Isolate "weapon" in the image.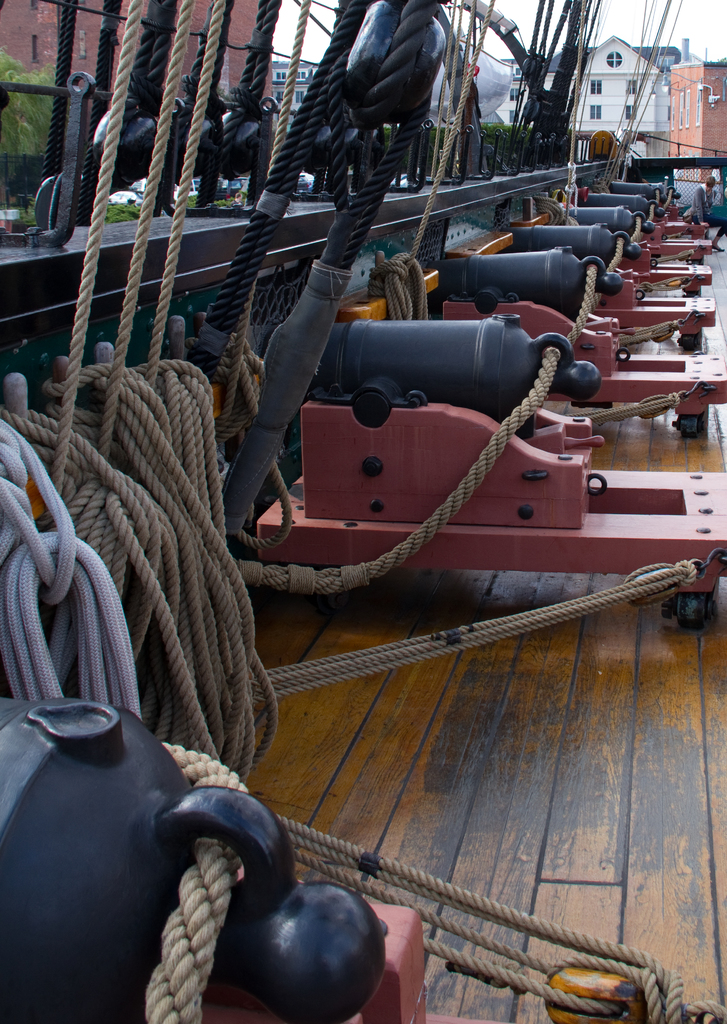
Isolated region: 452:234:629:318.
